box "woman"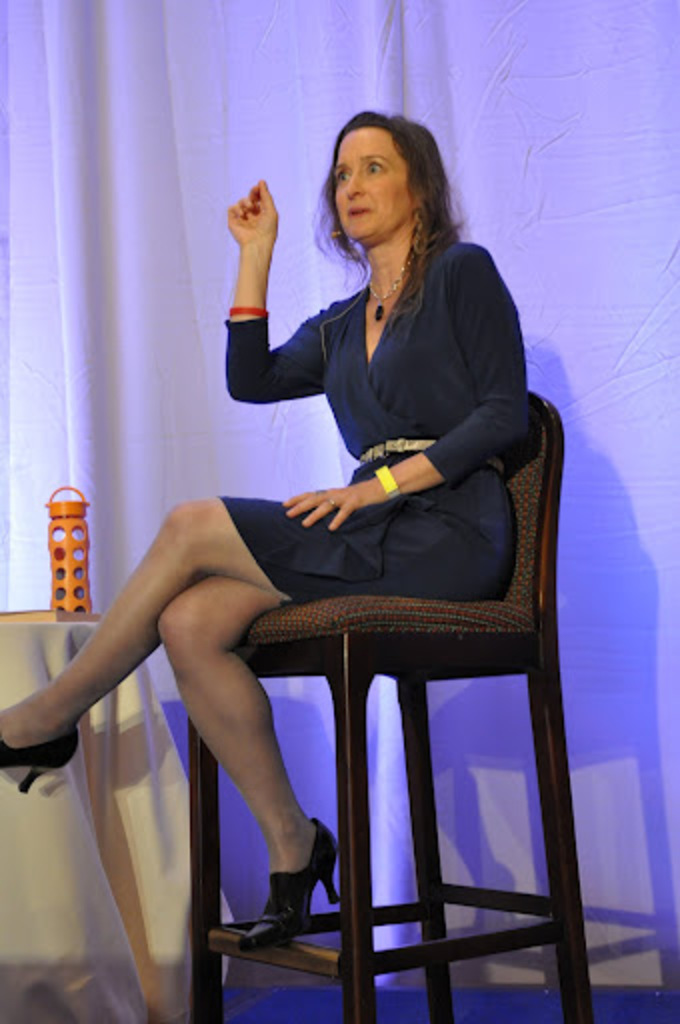
<bbox>0, 112, 544, 960</bbox>
